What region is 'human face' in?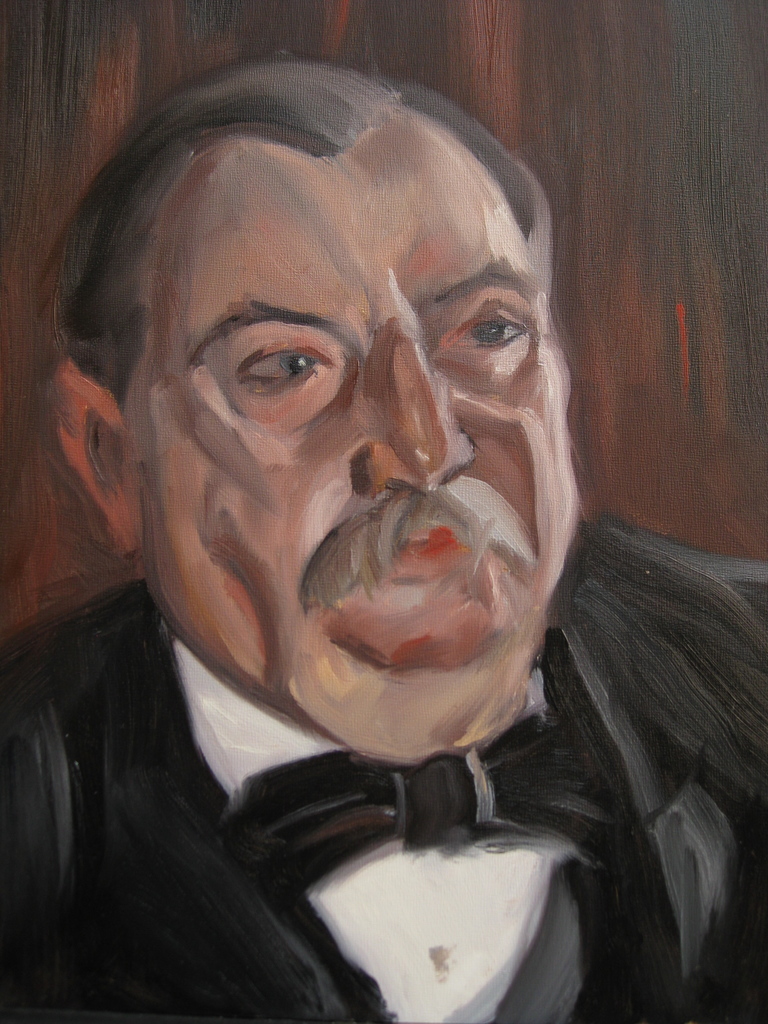
132, 109, 564, 696.
